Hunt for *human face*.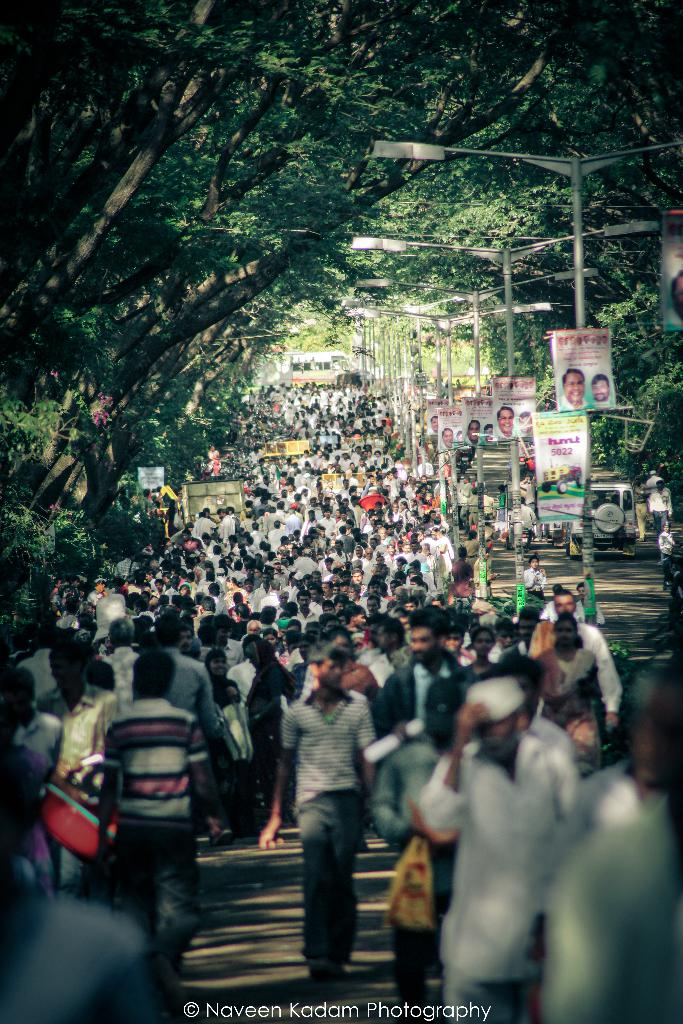
Hunted down at x1=247 y1=622 x2=259 y2=633.
